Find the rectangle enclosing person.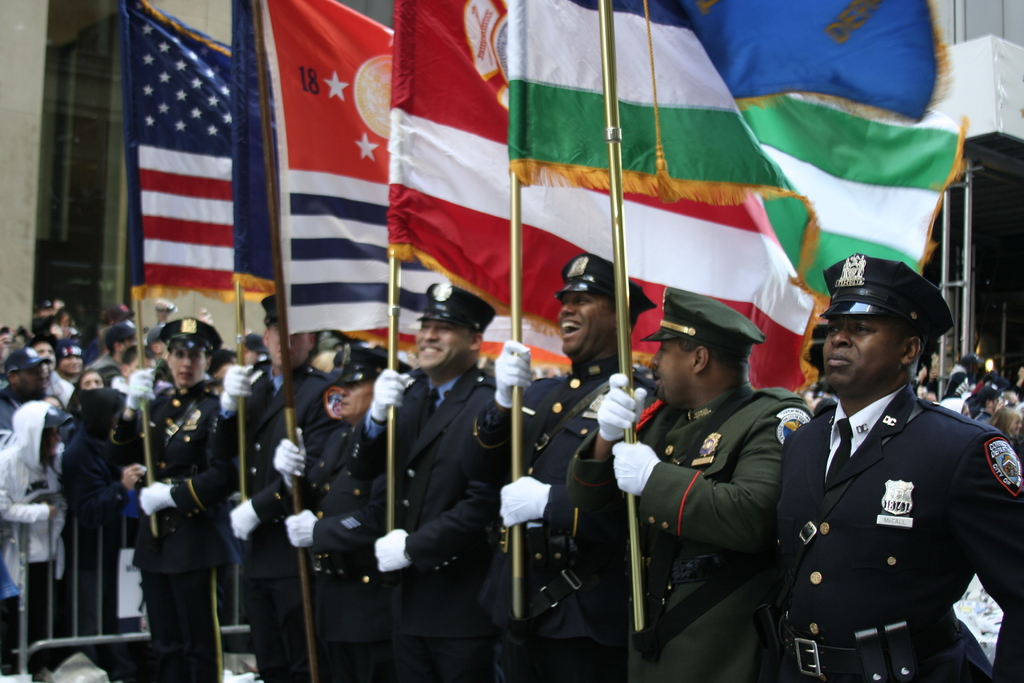
(left=145, top=327, right=172, bottom=384).
